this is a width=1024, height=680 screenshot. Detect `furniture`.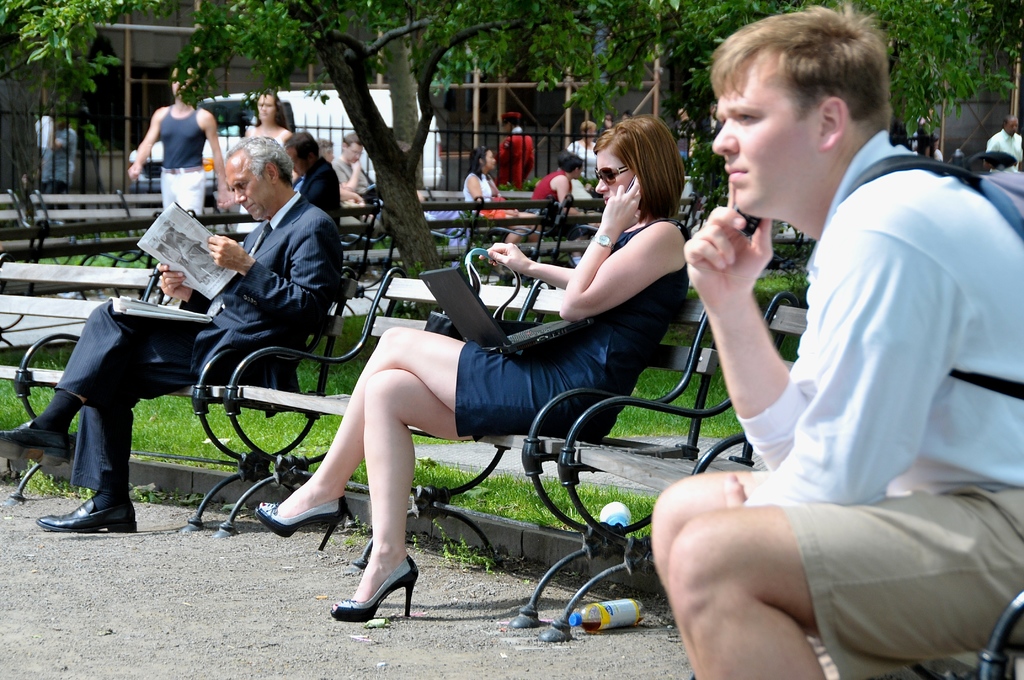
379, 198, 557, 261.
